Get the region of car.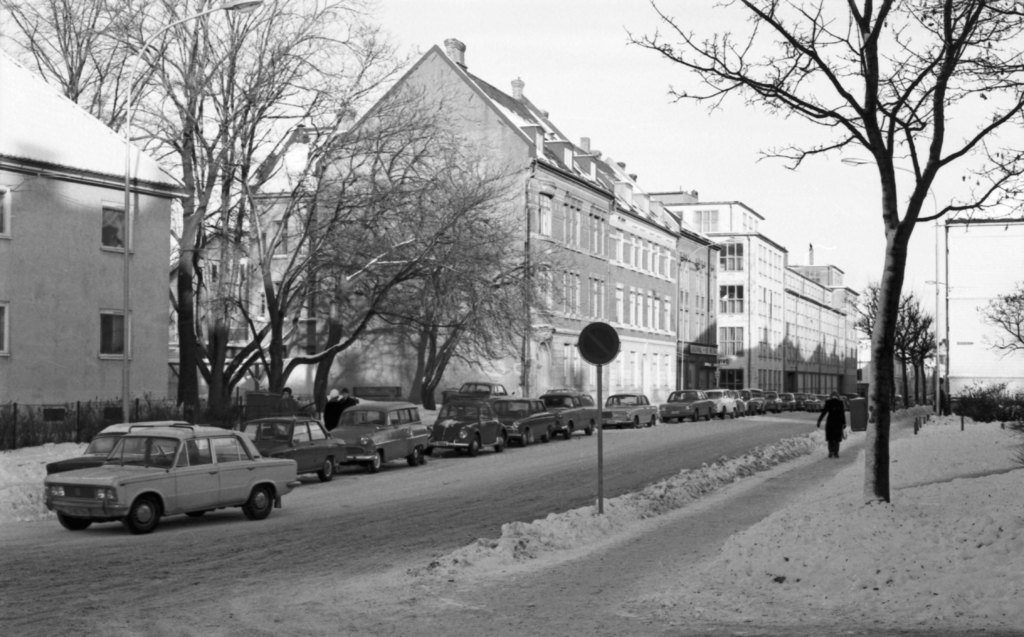
[765, 388, 781, 413].
